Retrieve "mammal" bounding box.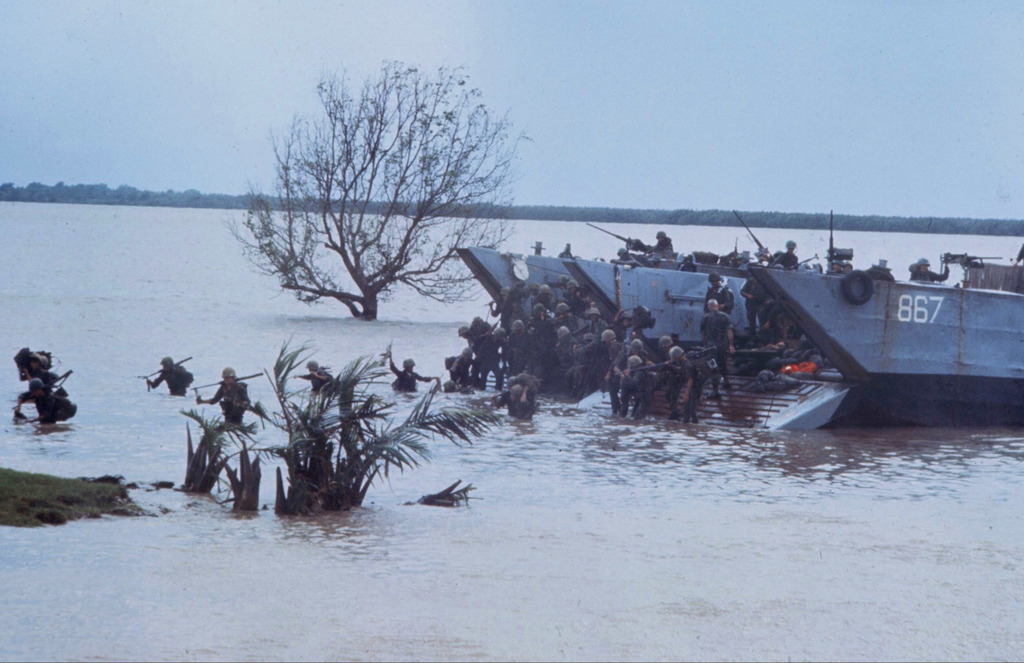
Bounding box: (left=699, top=300, right=729, bottom=393).
